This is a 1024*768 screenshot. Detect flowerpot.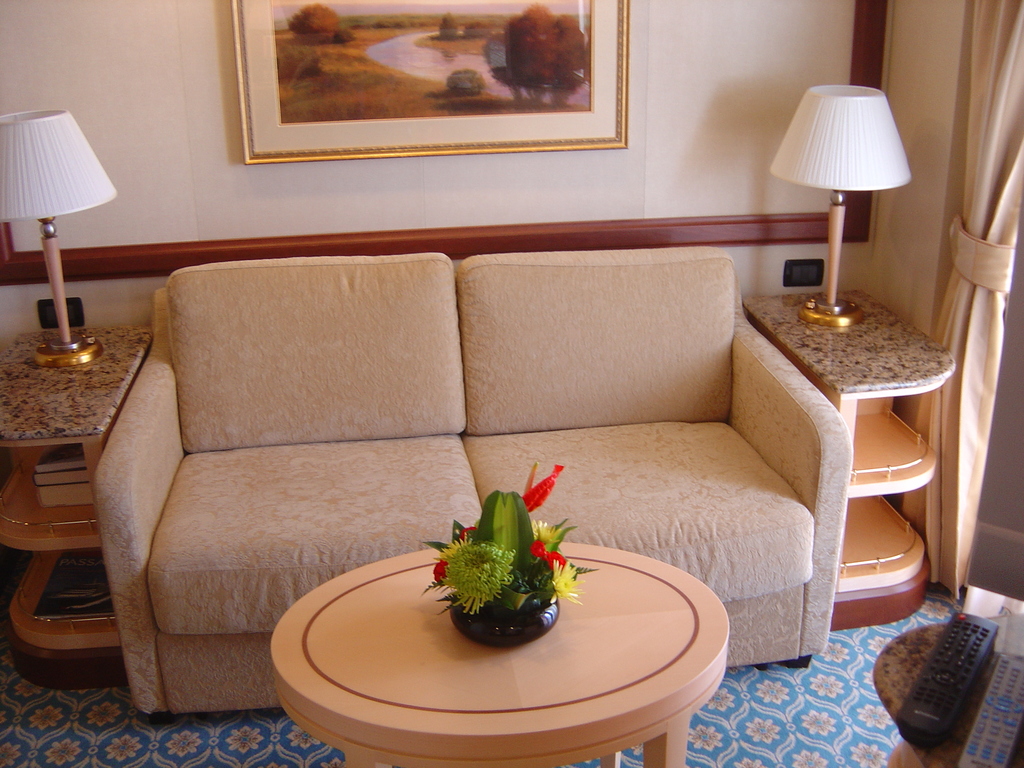
pyautogui.locateOnScreen(443, 583, 559, 651).
